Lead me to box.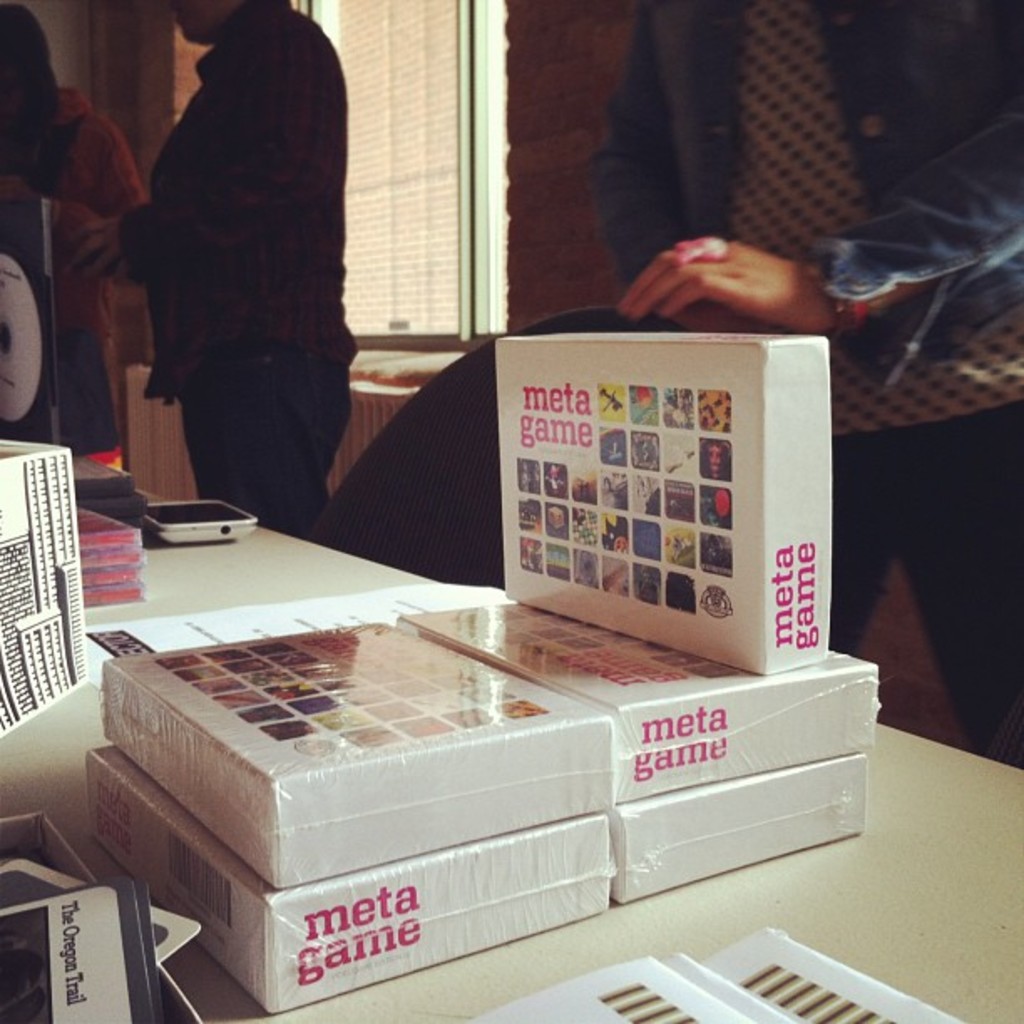
Lead to x1=445 y1=310 x2=843 y2=686.
